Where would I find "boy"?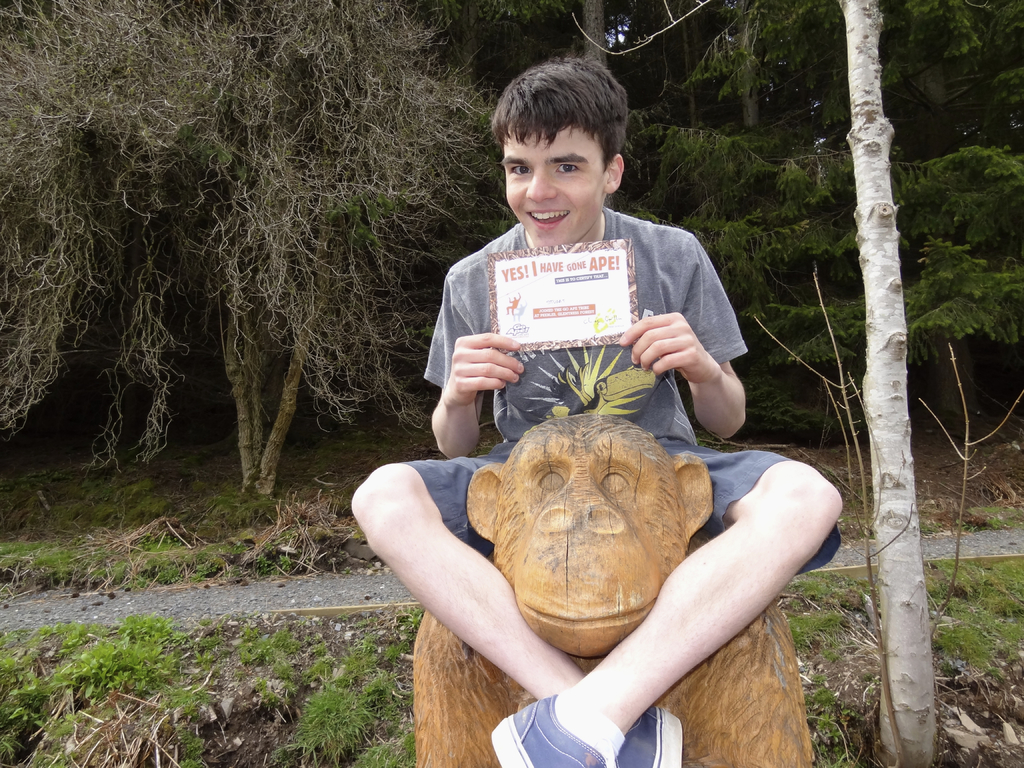
At region(351, 51, 843, 767).
